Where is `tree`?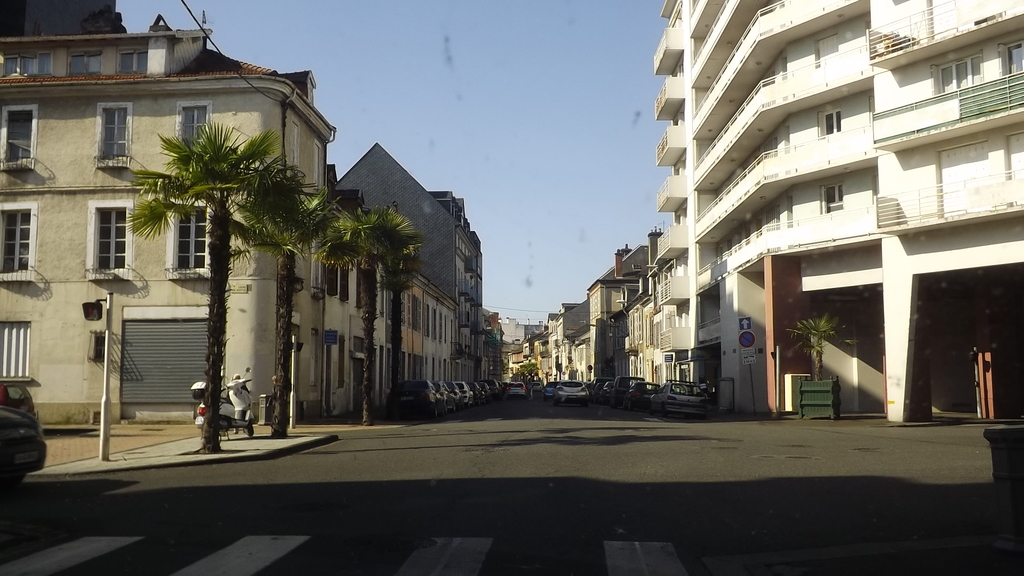
(303, 204, 415, 427).
